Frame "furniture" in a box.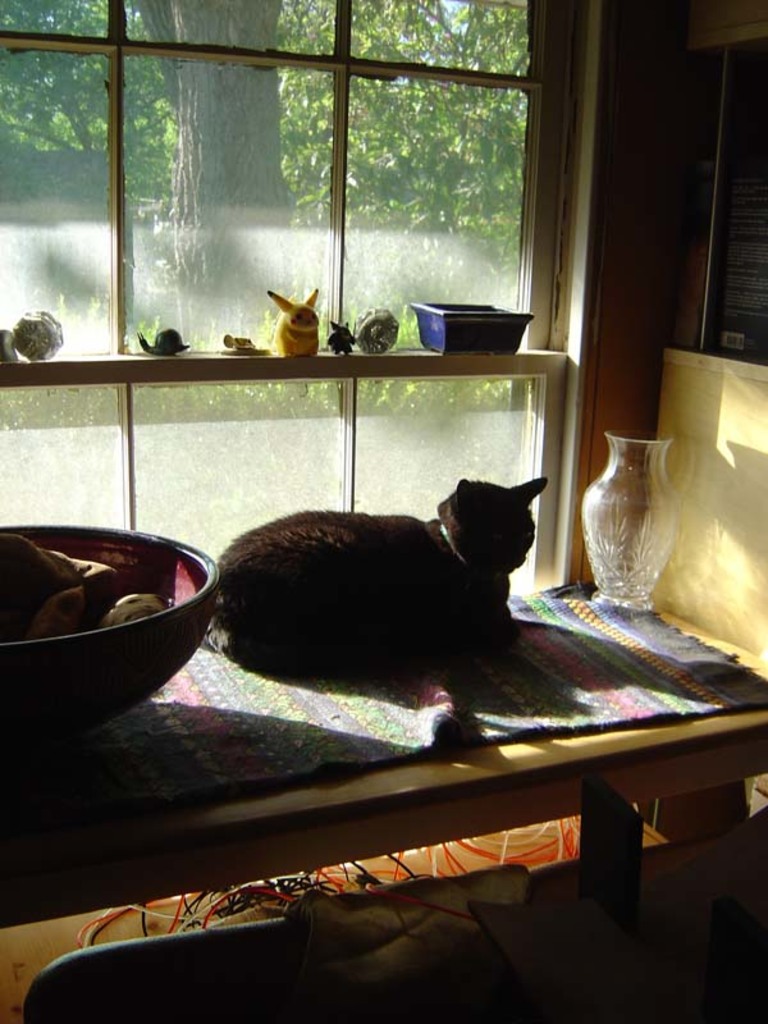
(0, 580, 767, 952).
